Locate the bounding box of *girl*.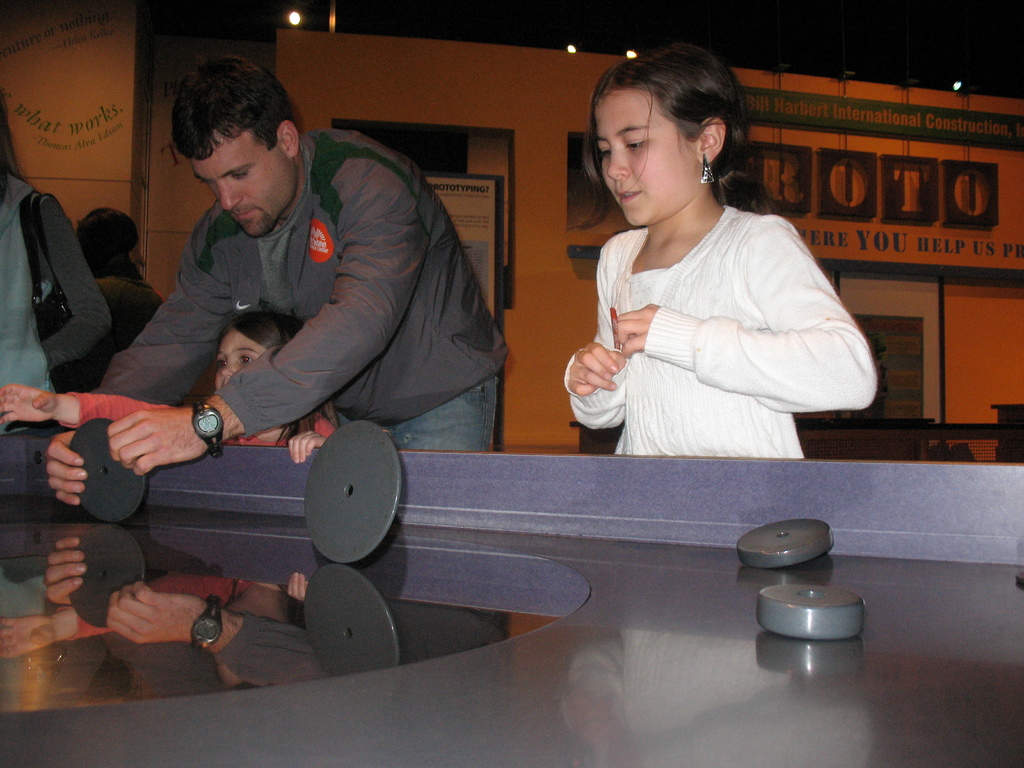
Bounding box: [564, 43, 877, 459].
